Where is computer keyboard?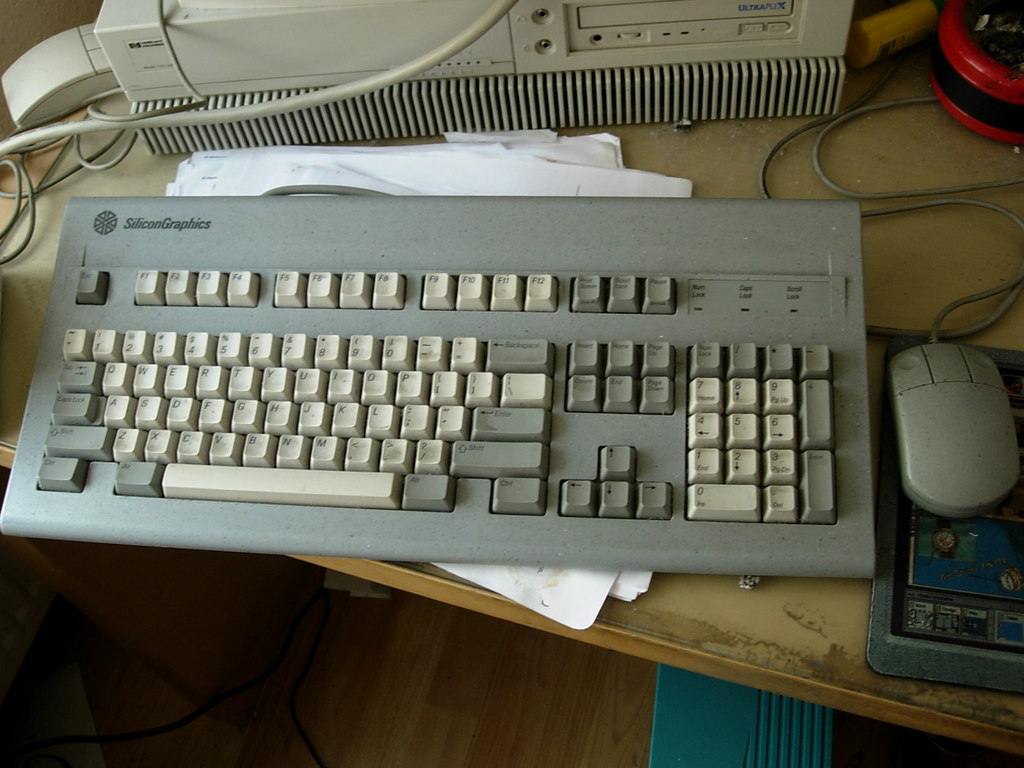
pyautogui.locateOnScreen(0, 176, 880, 604).
